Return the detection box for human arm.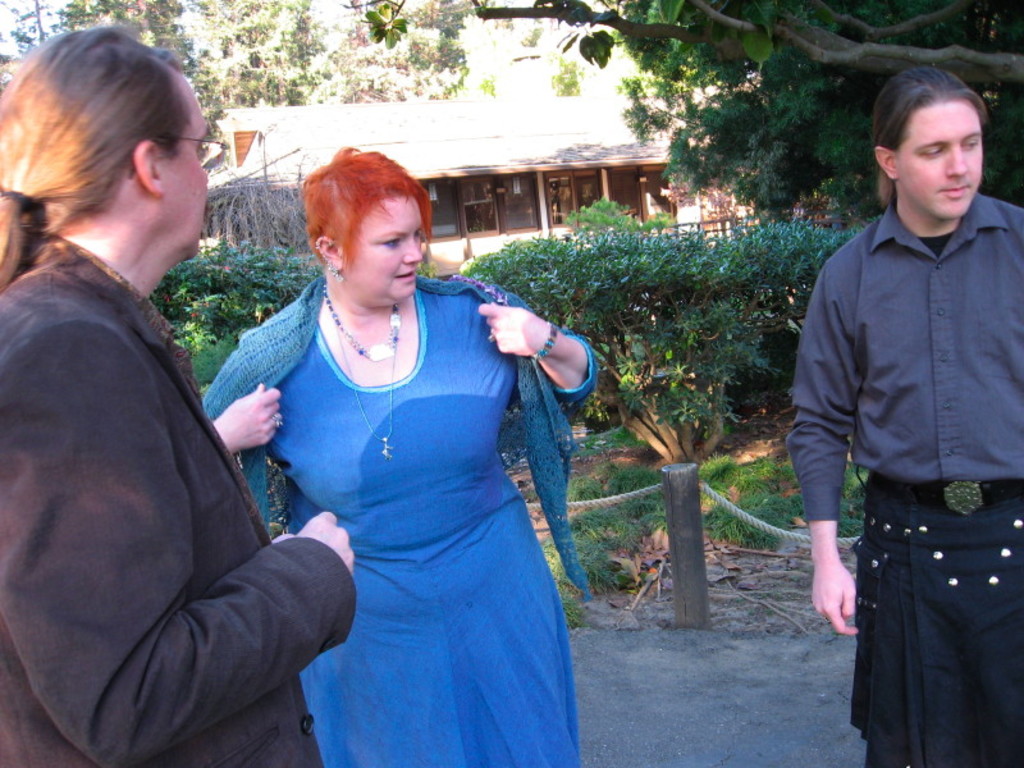
left=201, top=338, right=285, bottom=454.
